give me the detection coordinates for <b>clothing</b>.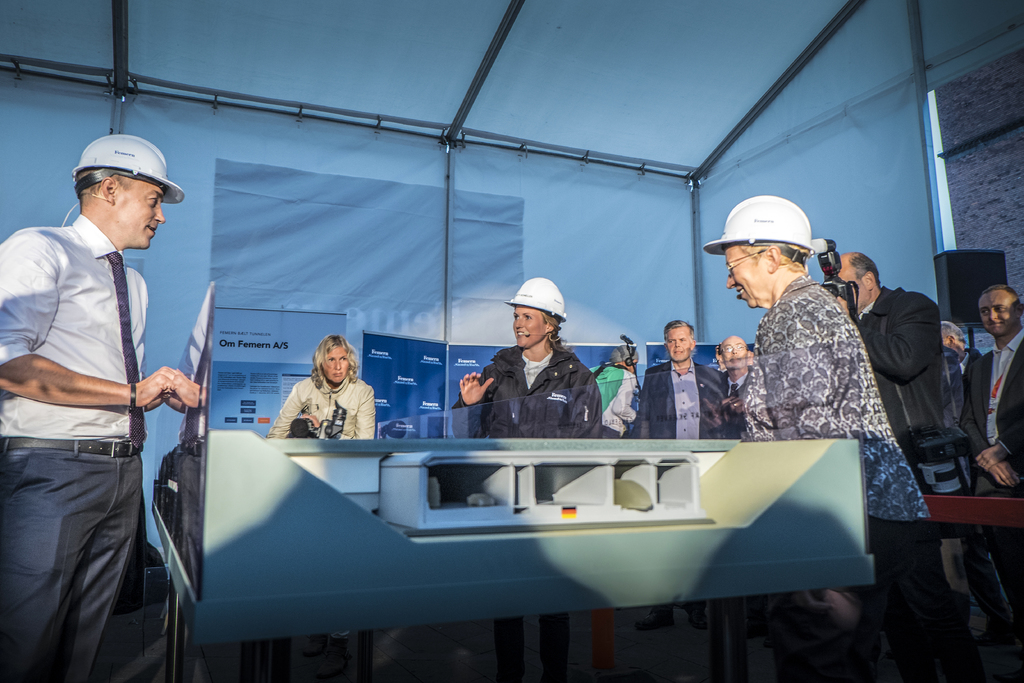
detection(630, 350, 749, 425).
